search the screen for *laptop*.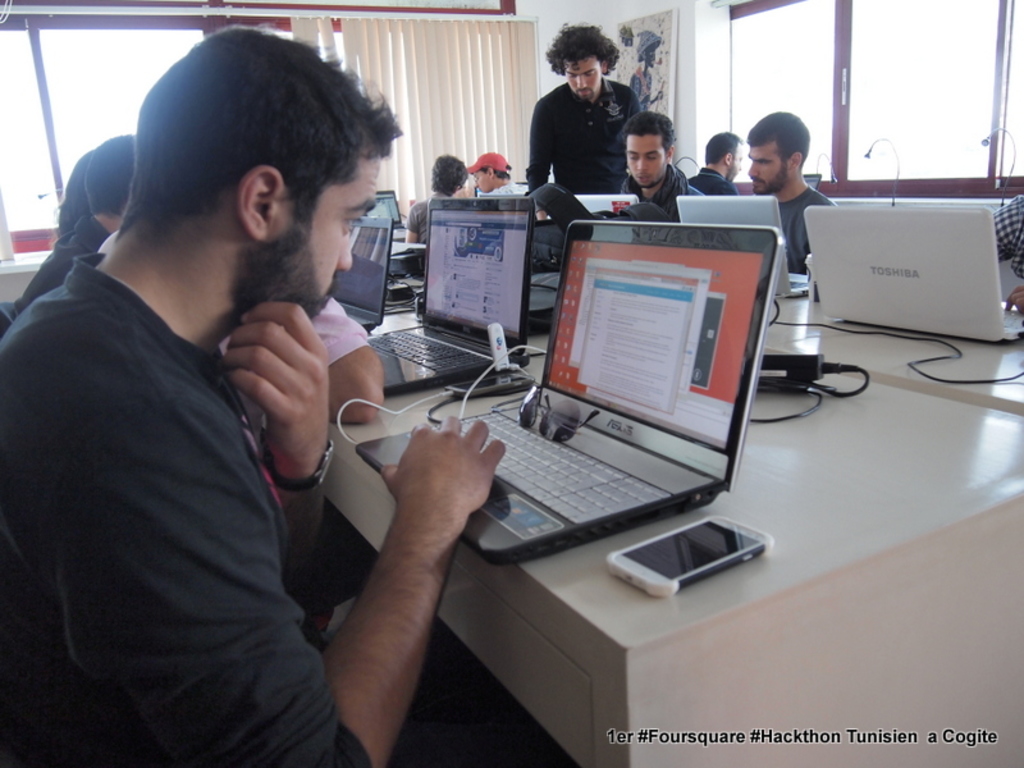
Found at left=370, top=197, right=535, bottom=397.
